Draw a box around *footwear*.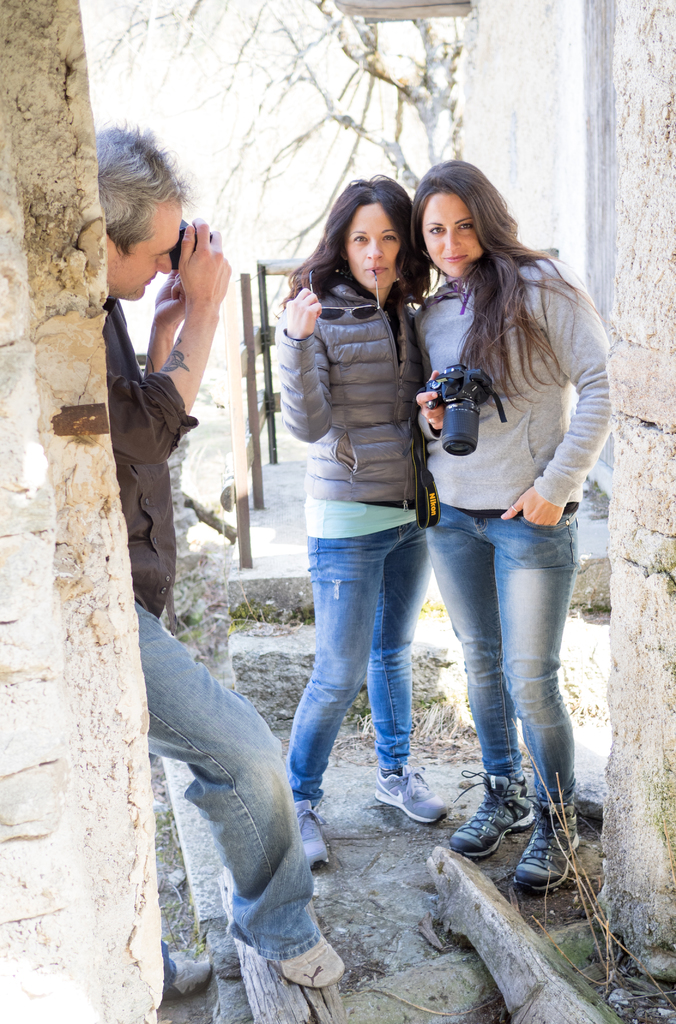
rect(377, 762, 451, 825).
